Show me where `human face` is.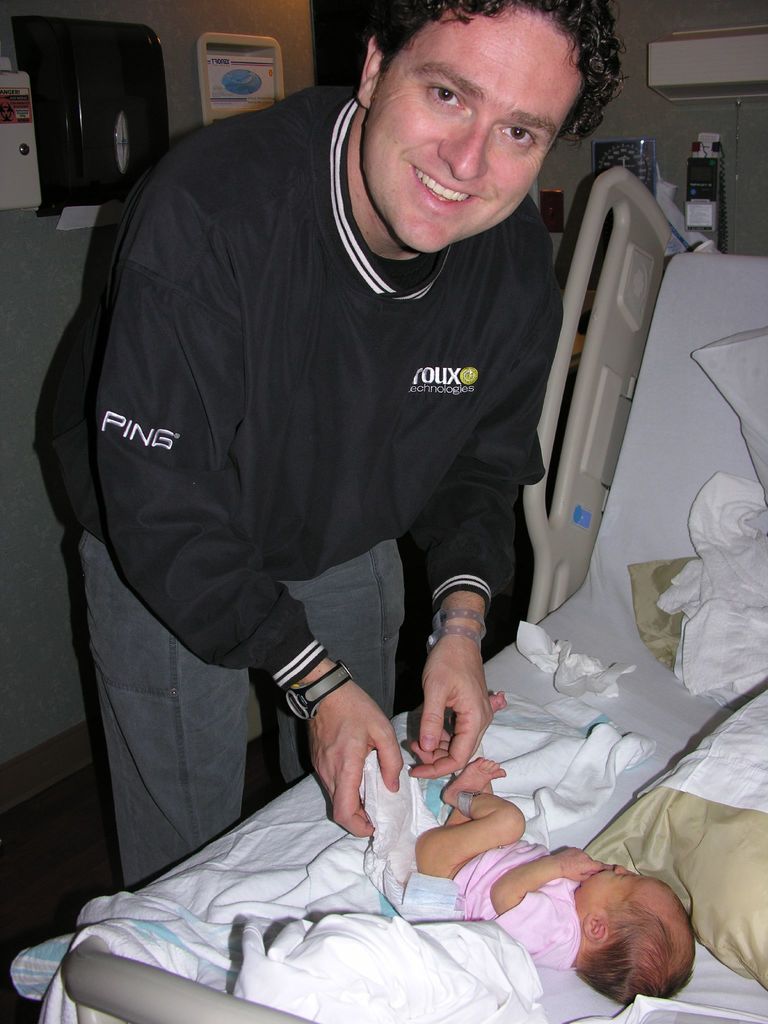
`human face` is at box(362, 17, 579, 253).
